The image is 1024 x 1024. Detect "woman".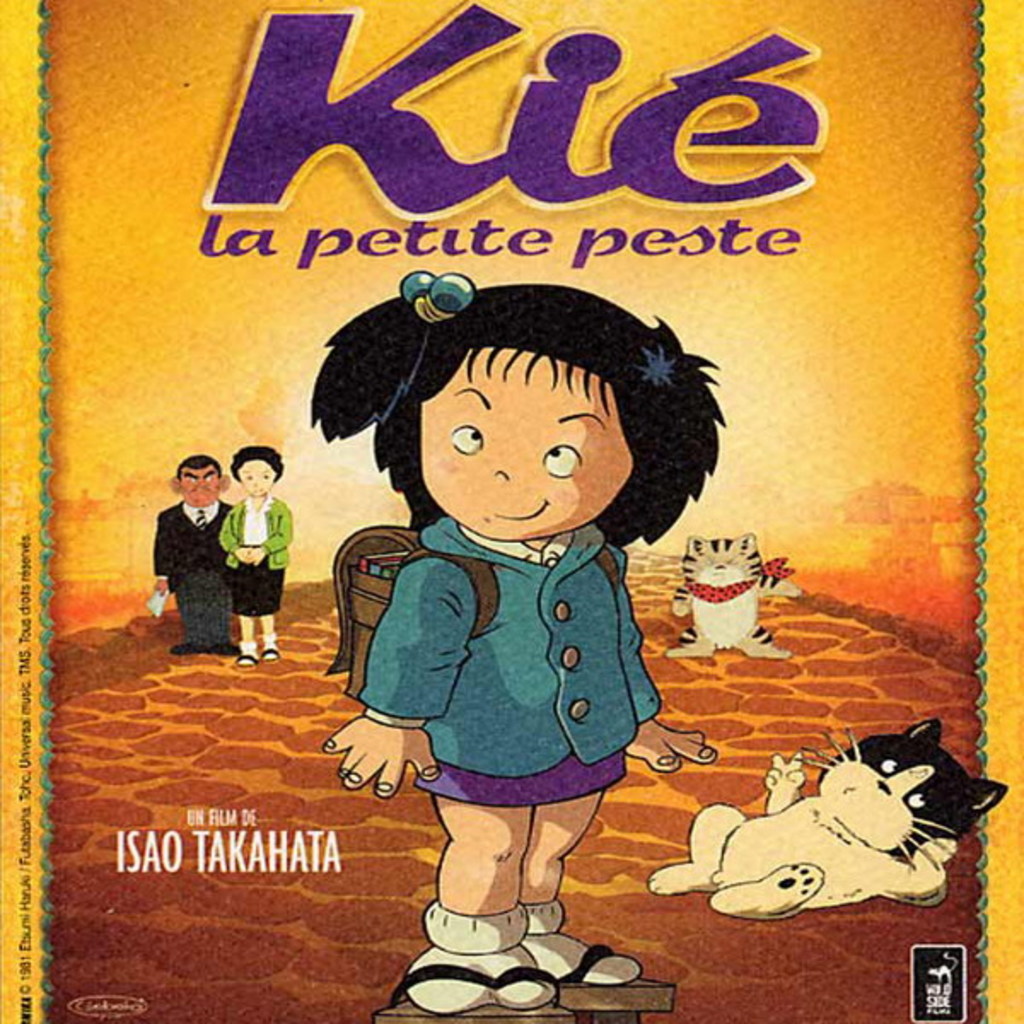
Detection: bbox=[220, 447, 294, 667].
